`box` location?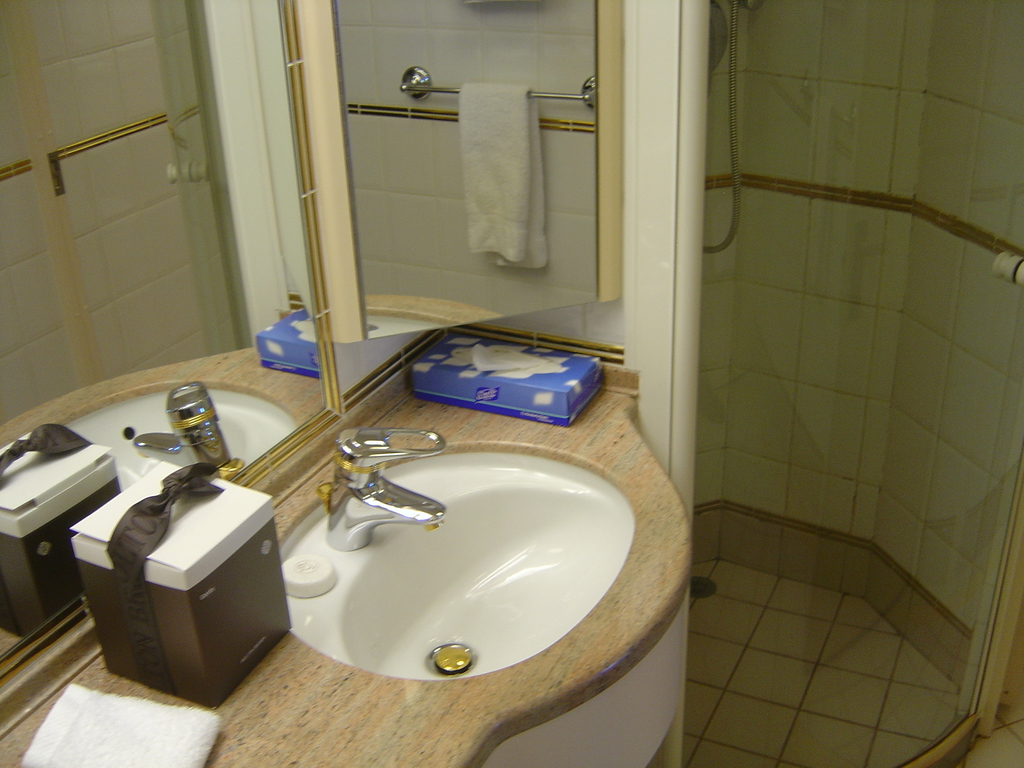
84/457/294/703
